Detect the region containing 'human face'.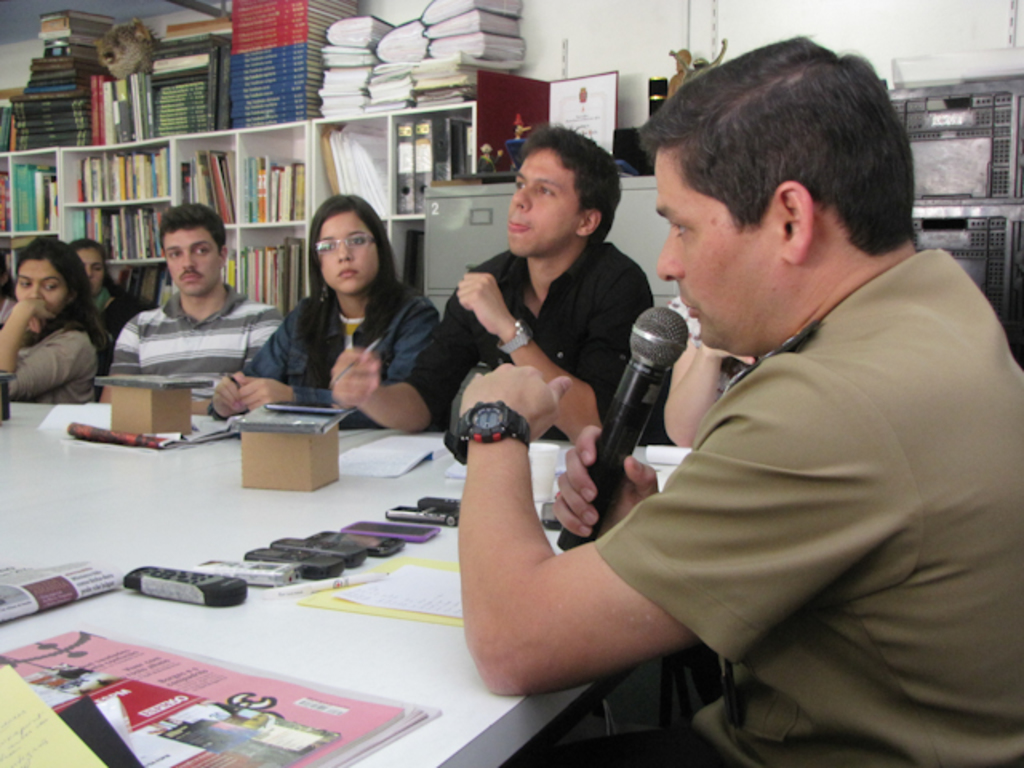
(653,150,778,346).
